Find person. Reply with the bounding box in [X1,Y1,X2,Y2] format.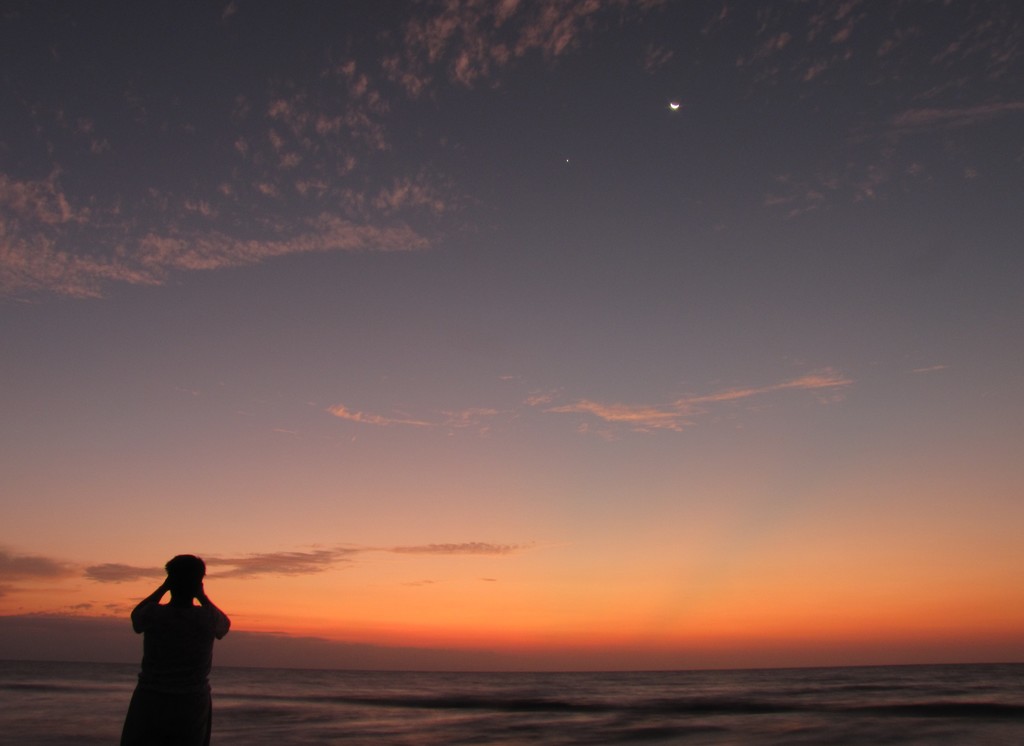
[123,544,224,724].
